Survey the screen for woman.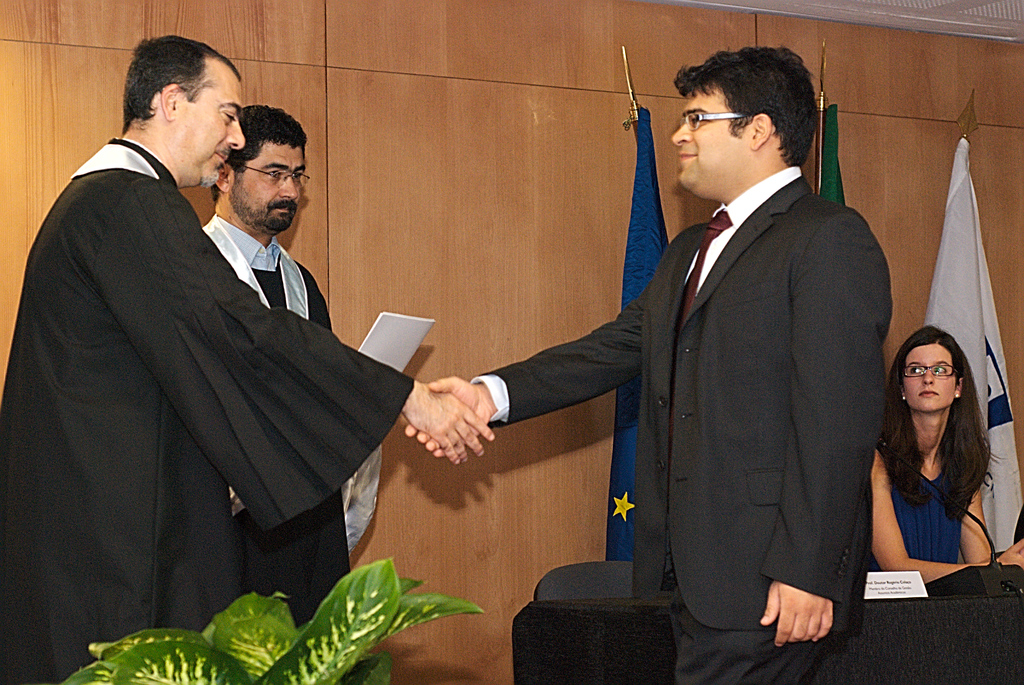
Survey found: bbox=(851, 294, 1014, 608).
